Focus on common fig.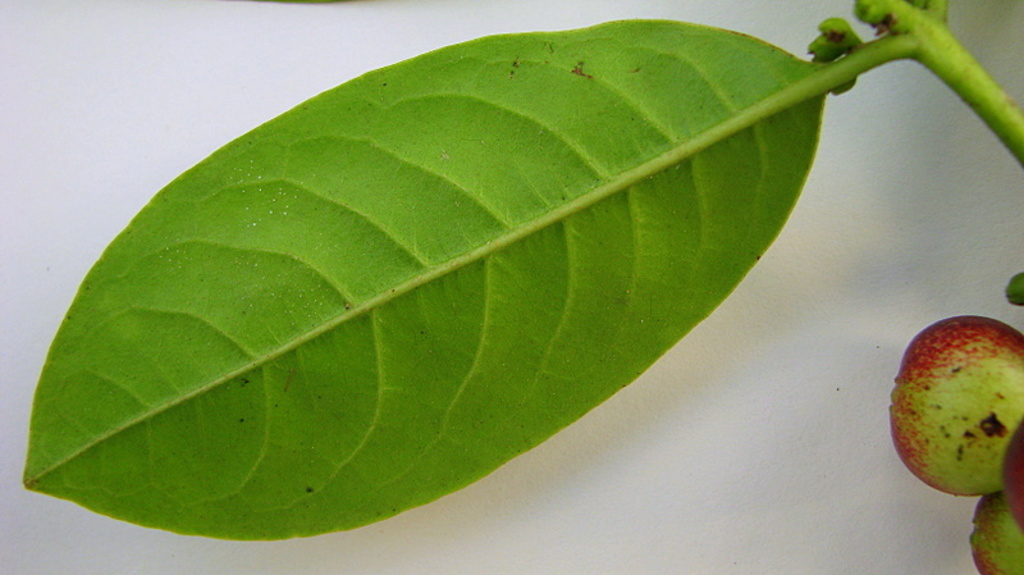
Focused at left=966, top=494, right=1023, bottom=574.
